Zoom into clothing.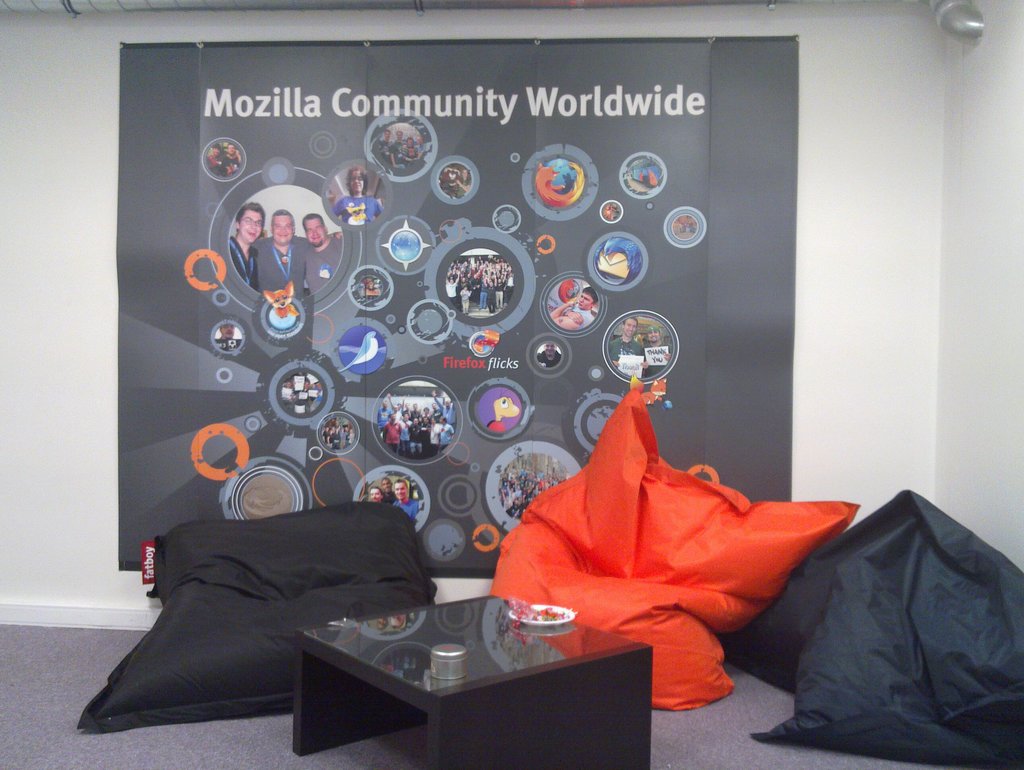
Zoom target: pyautogui.locateOnScreen(398, 498, 426, 523).
